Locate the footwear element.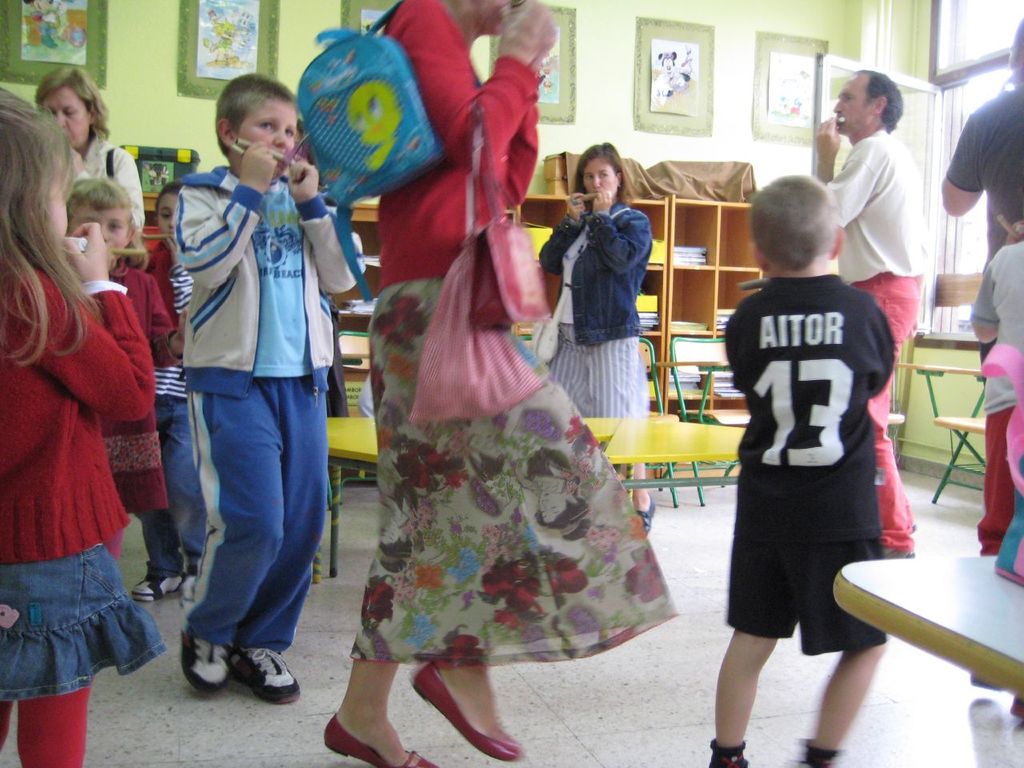
Element bbox: (left=322, top=723, right=441, bottom=767).
